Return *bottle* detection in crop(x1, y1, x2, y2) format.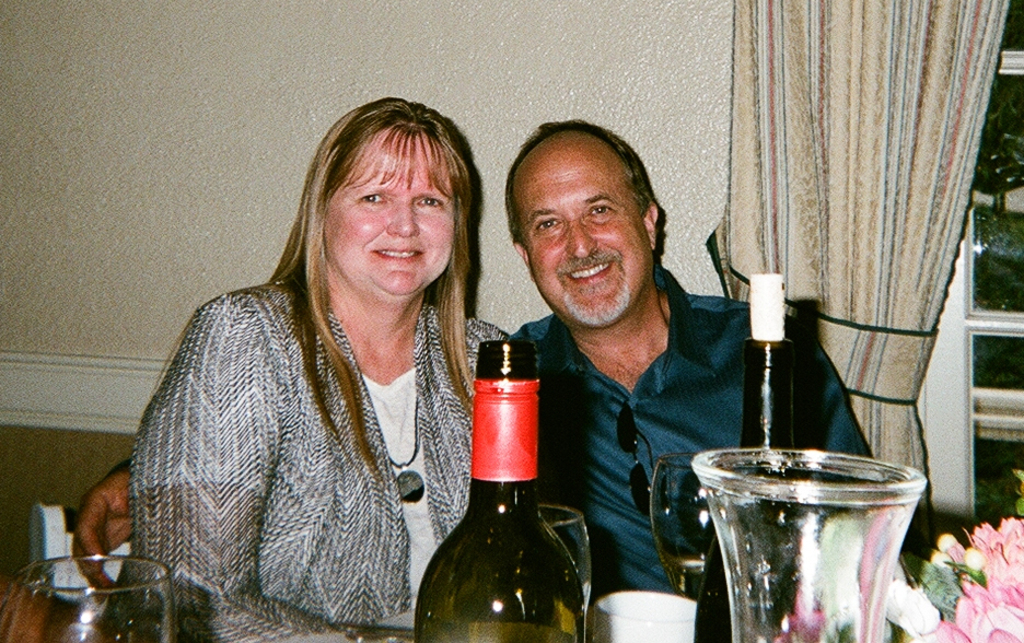
crop(428, 354, 568, 630).
